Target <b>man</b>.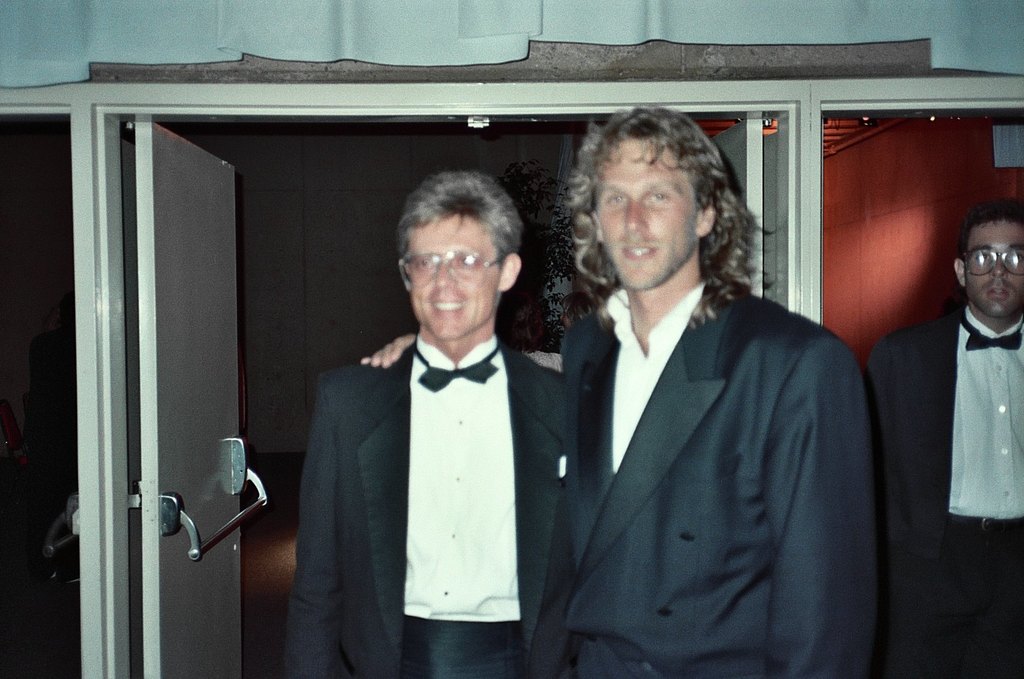
Target region: x1=348 y1=96 x2=889 y2=678.
